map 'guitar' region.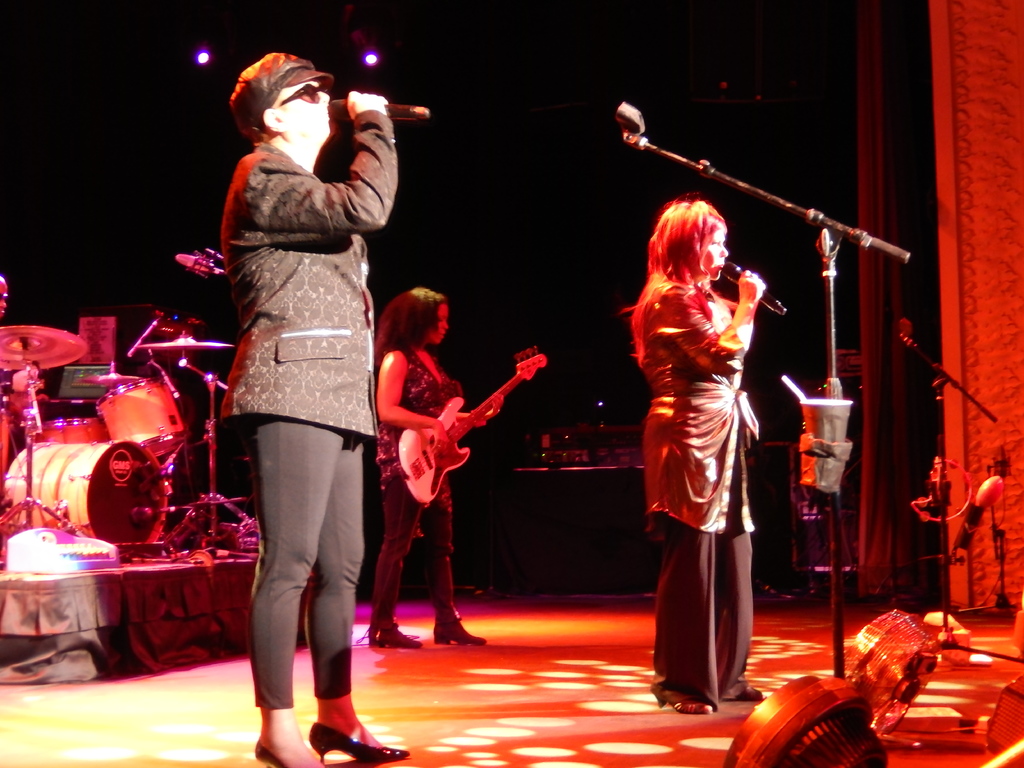
Mapped to x1=392 y1=348 x2=548 y2=513.
